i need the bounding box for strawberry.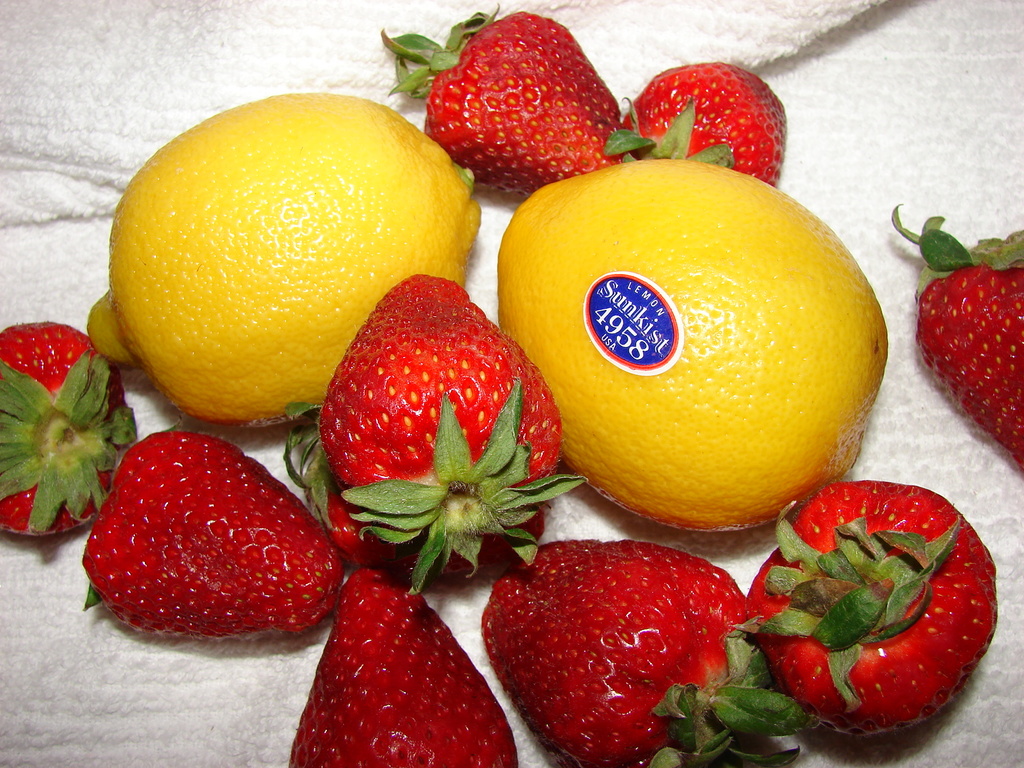
Here it is: box(0, 322, 132, 547).
